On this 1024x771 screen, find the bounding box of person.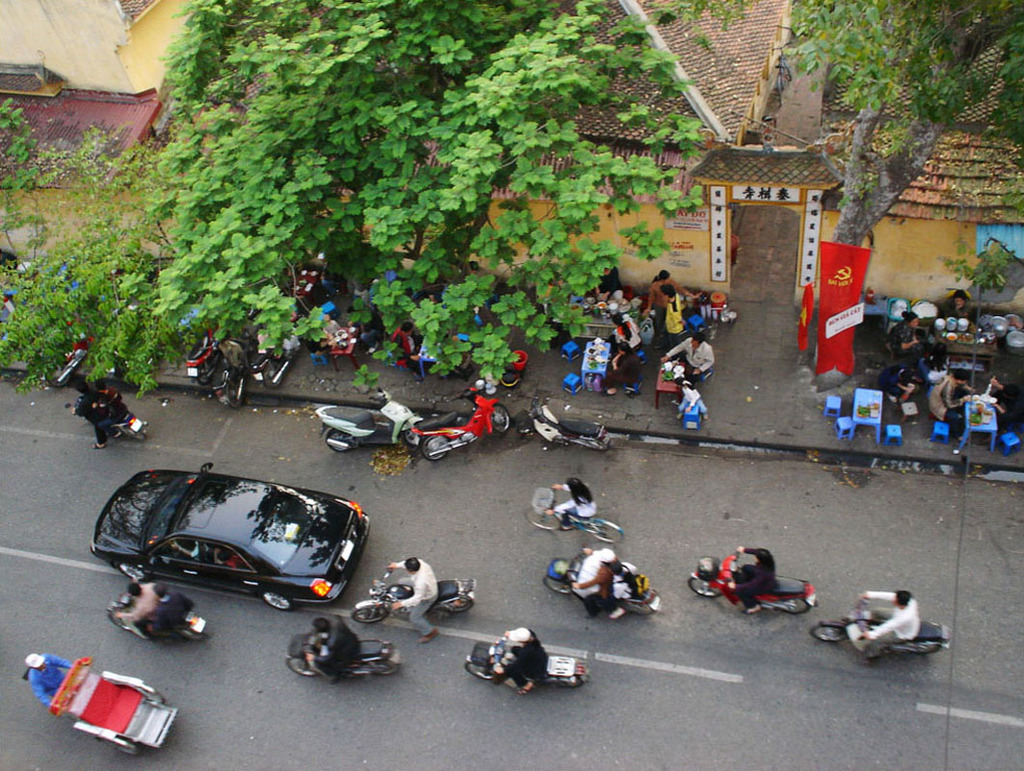
Bounding box: locate(493, 624, 550, 696).
